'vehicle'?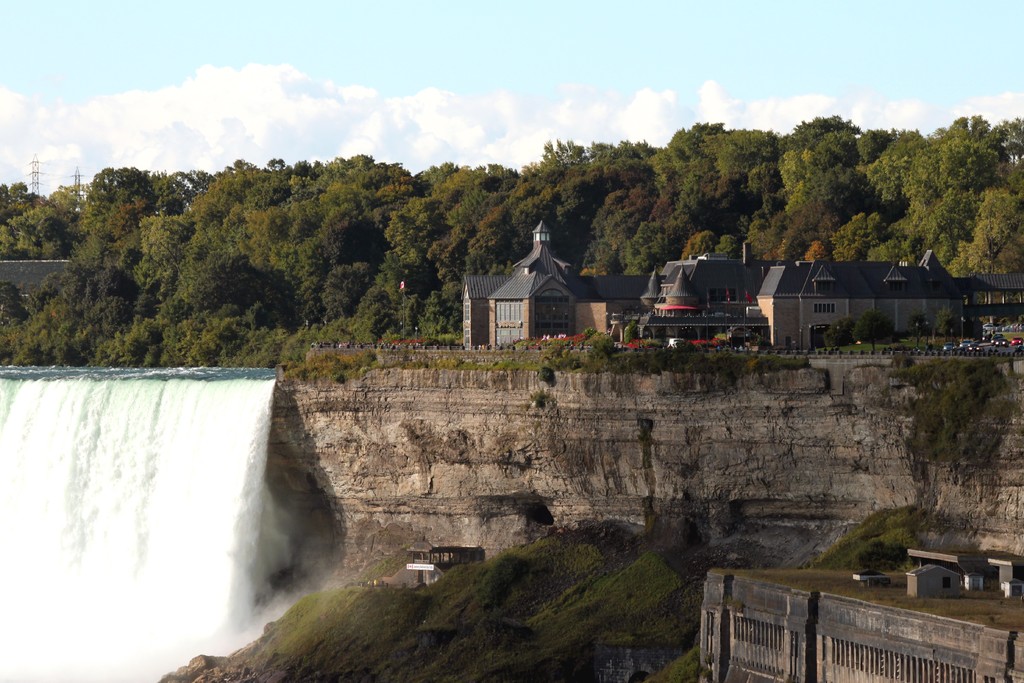
detection(666, 339, 691, 352)
